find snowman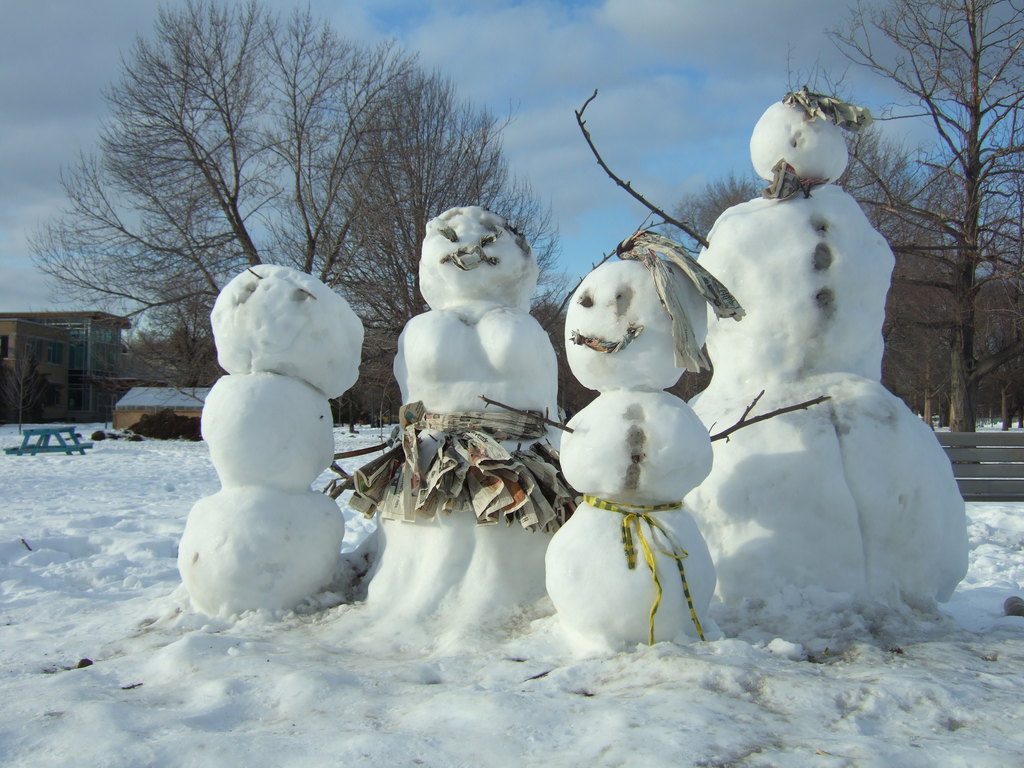
(573,77,980,647)
